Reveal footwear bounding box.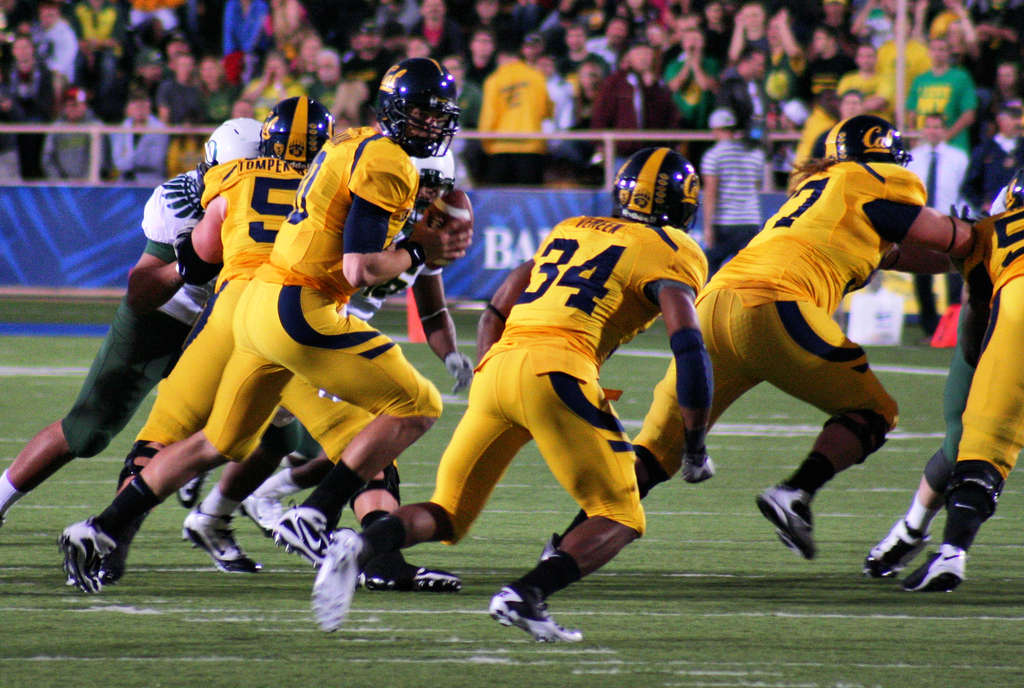
Revealed: (907, 541, 967, 594).
